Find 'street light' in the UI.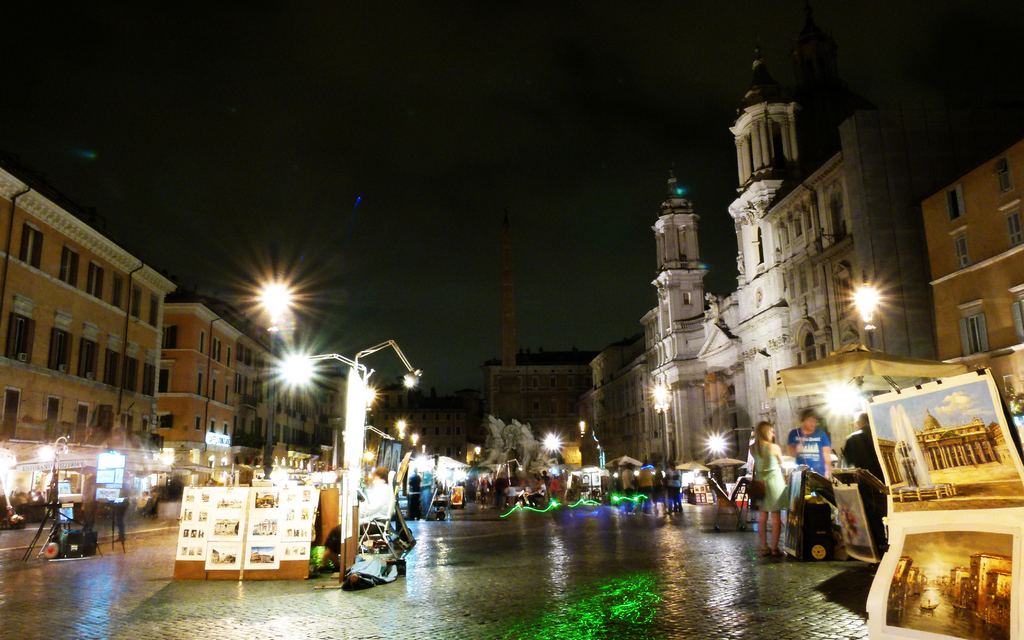
UI element at [362, 389, 380, 438].
